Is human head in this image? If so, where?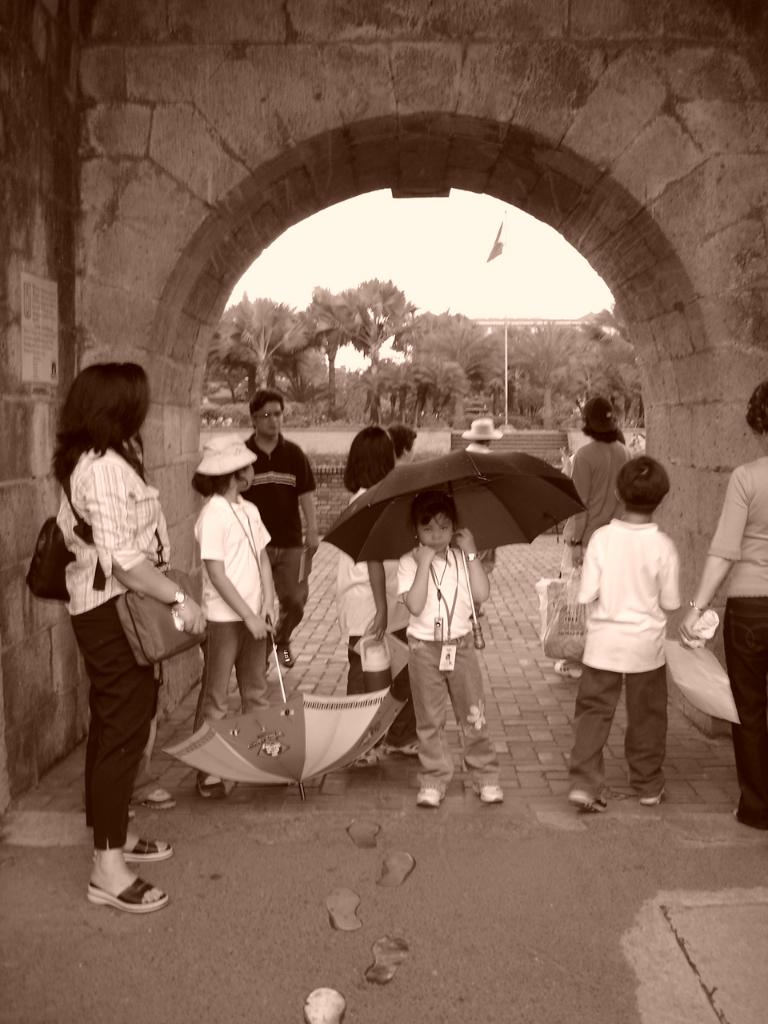
Yes, at (left=466, top=416, right=496, bottom=448).
